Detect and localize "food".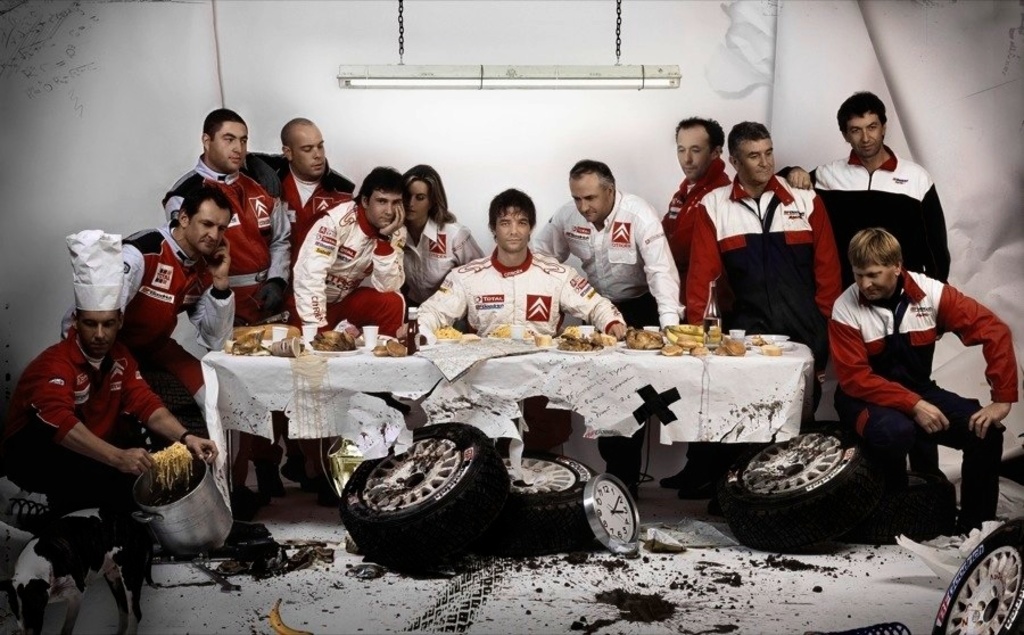
Localized at locate(461, 330, 481, 344).
